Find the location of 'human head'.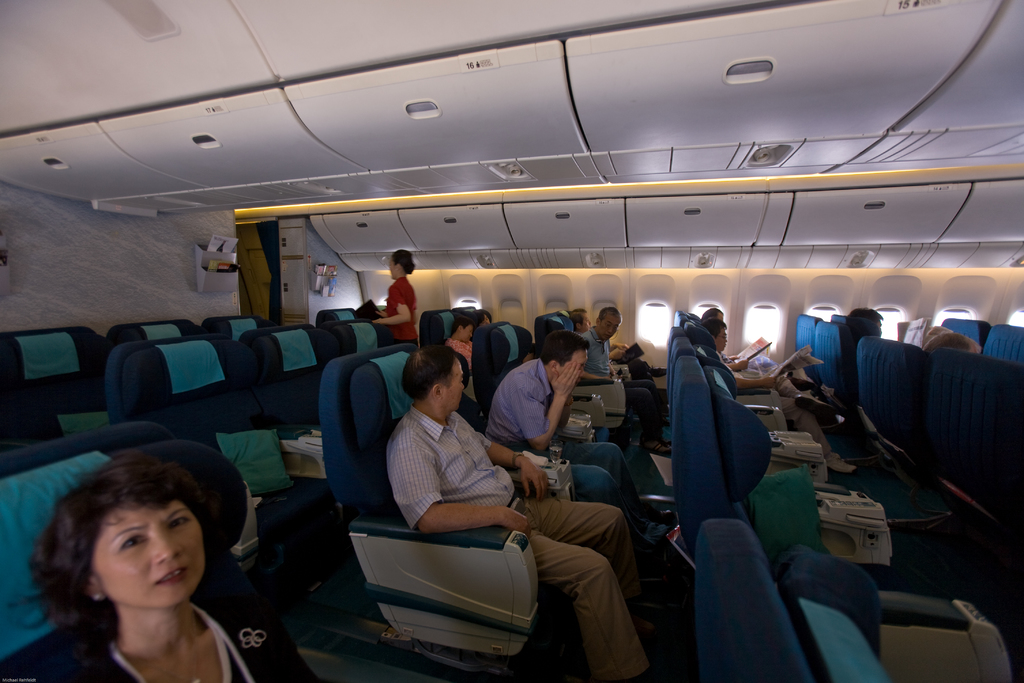
Location: <box>596,308,622,343</box>.
